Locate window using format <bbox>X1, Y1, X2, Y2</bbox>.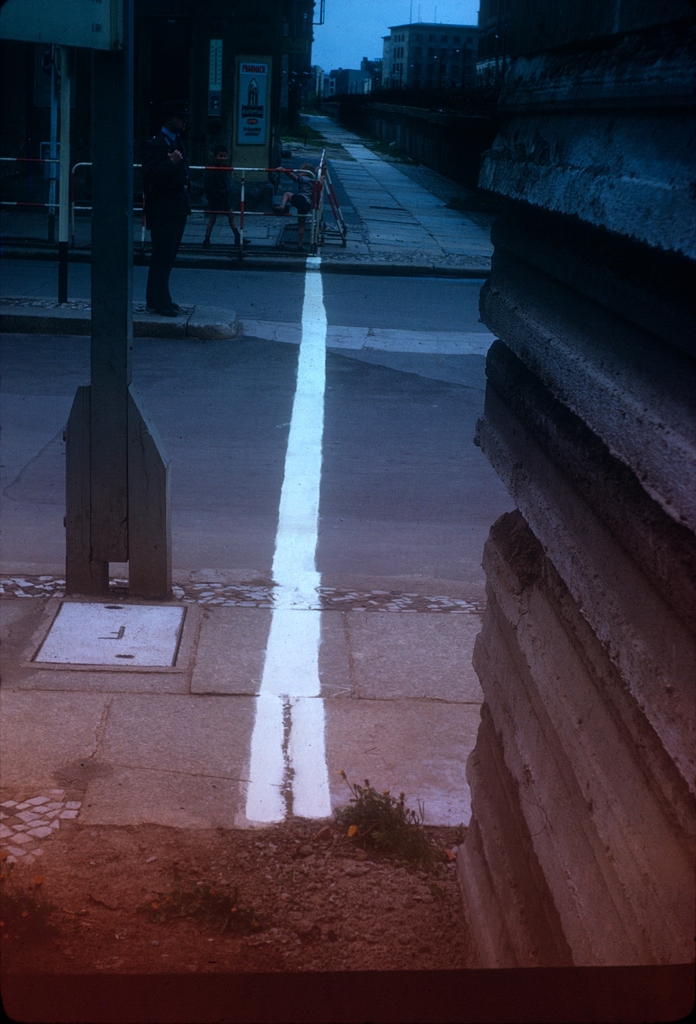
<bbox>441, 35, 449, 45</bbox>.
